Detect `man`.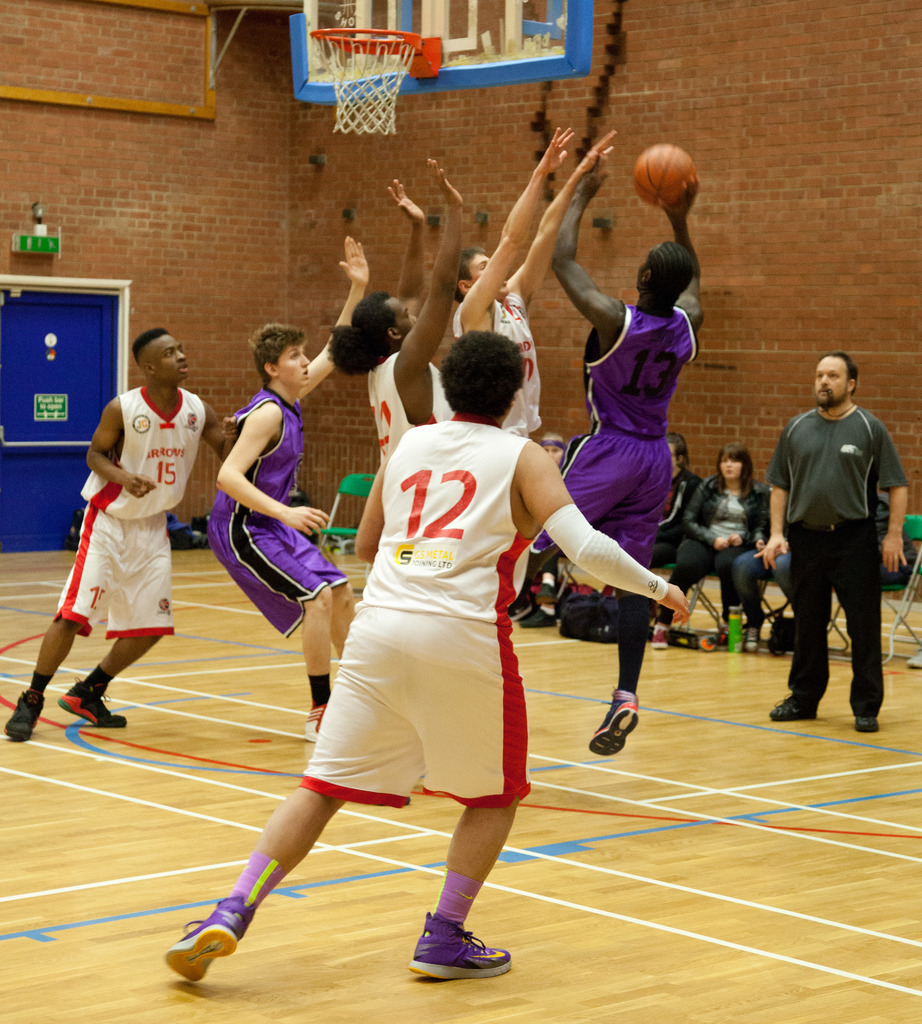
Detected at l=206, t=237, r=372, b=741.
